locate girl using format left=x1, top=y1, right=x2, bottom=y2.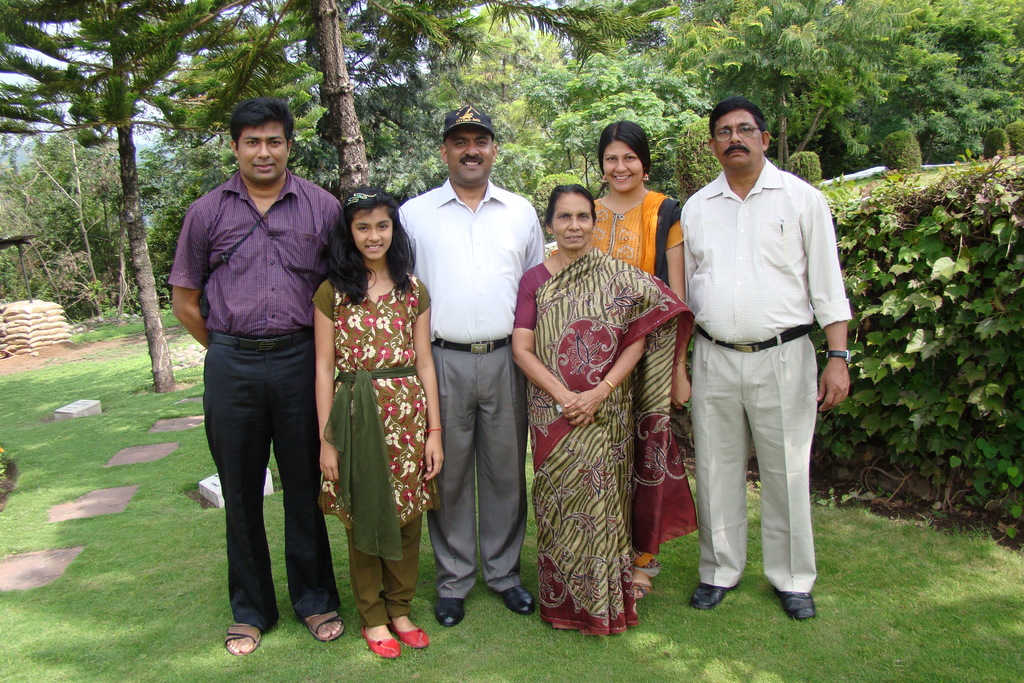
left=308, top=186, right=447, bottom=664.
